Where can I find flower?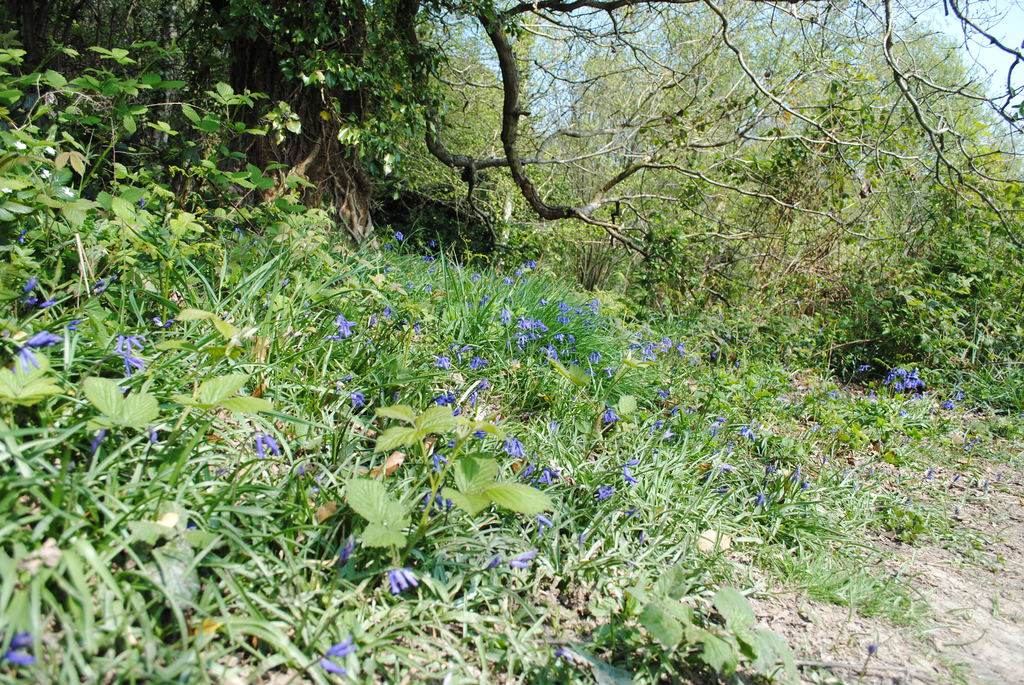
You can find it at [554,644,578,660].
